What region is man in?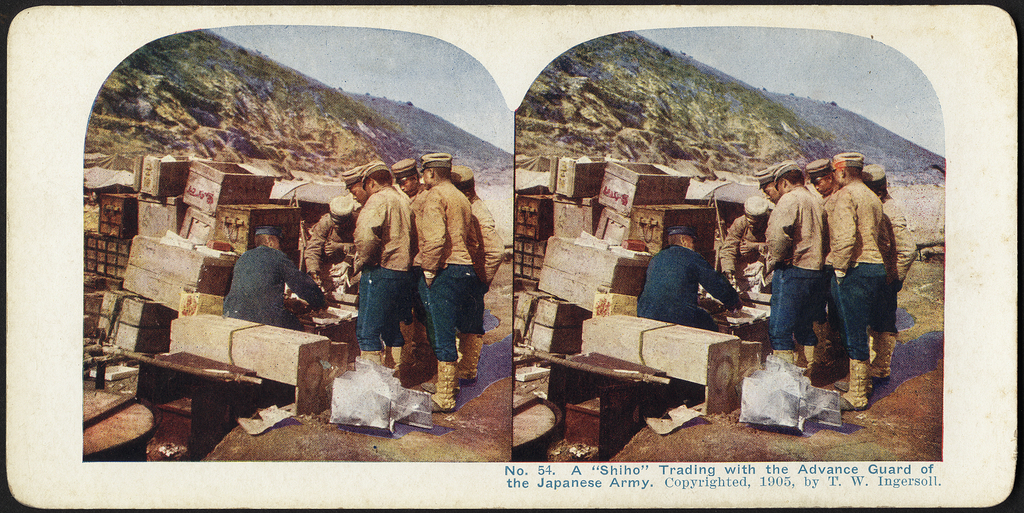
bbox=(632, 221, 742, 402).
